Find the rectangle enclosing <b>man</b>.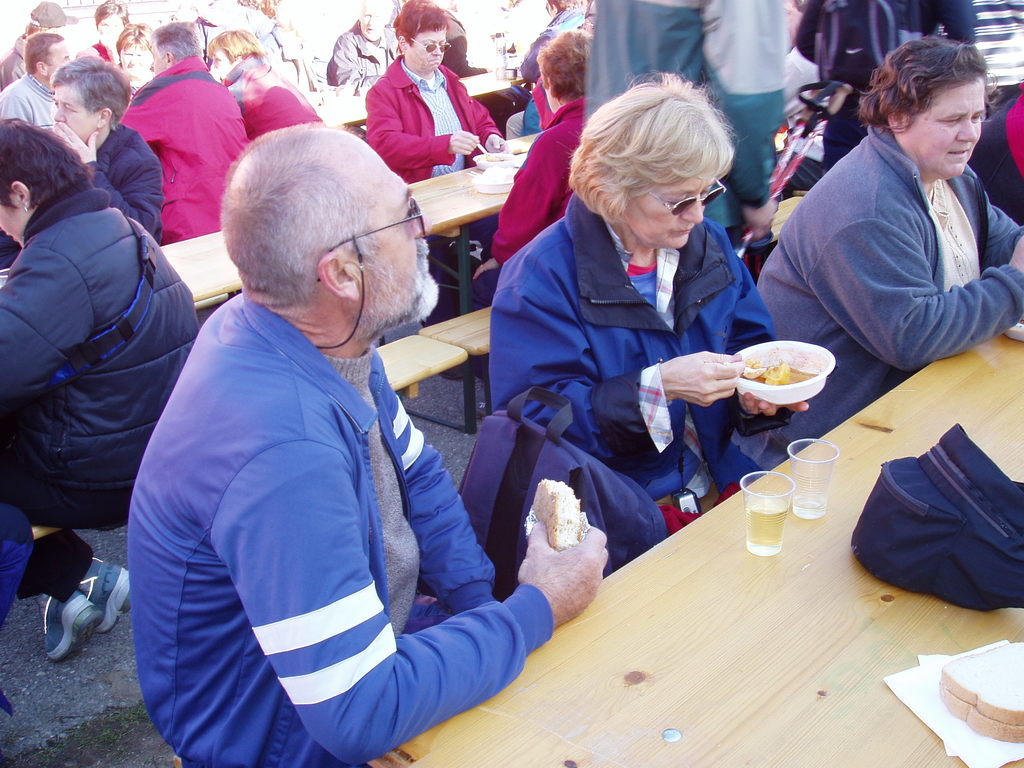
[0, 30, 75, 128].
